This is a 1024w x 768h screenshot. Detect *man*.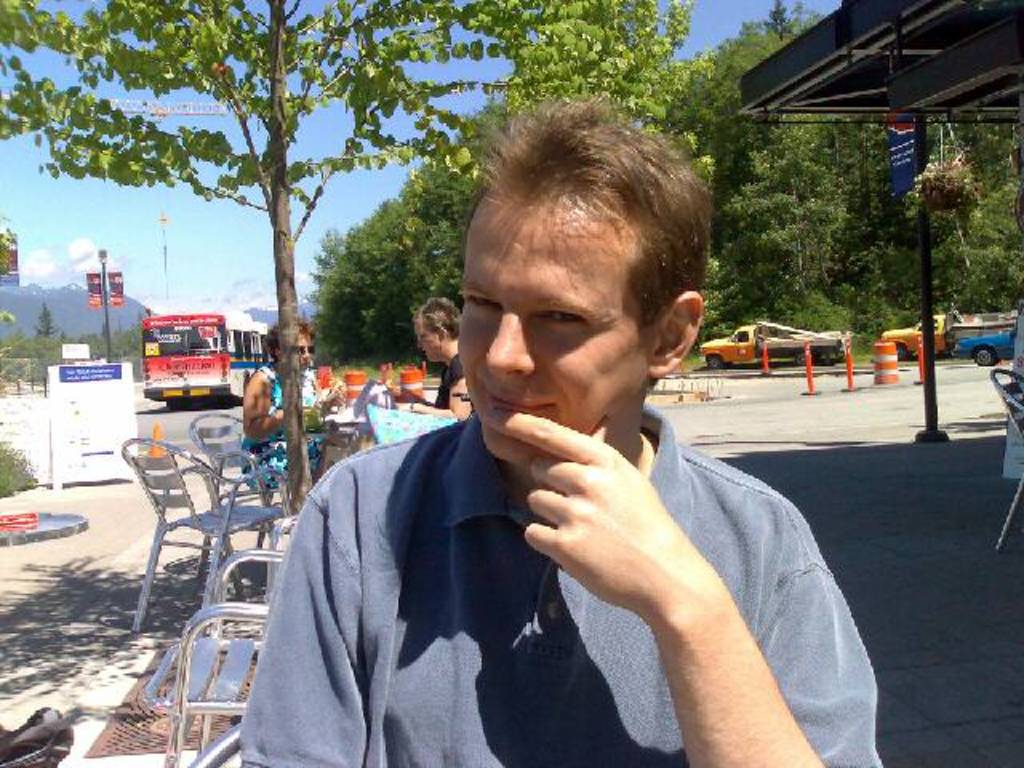
select_region(374, 139, 867, 763).
